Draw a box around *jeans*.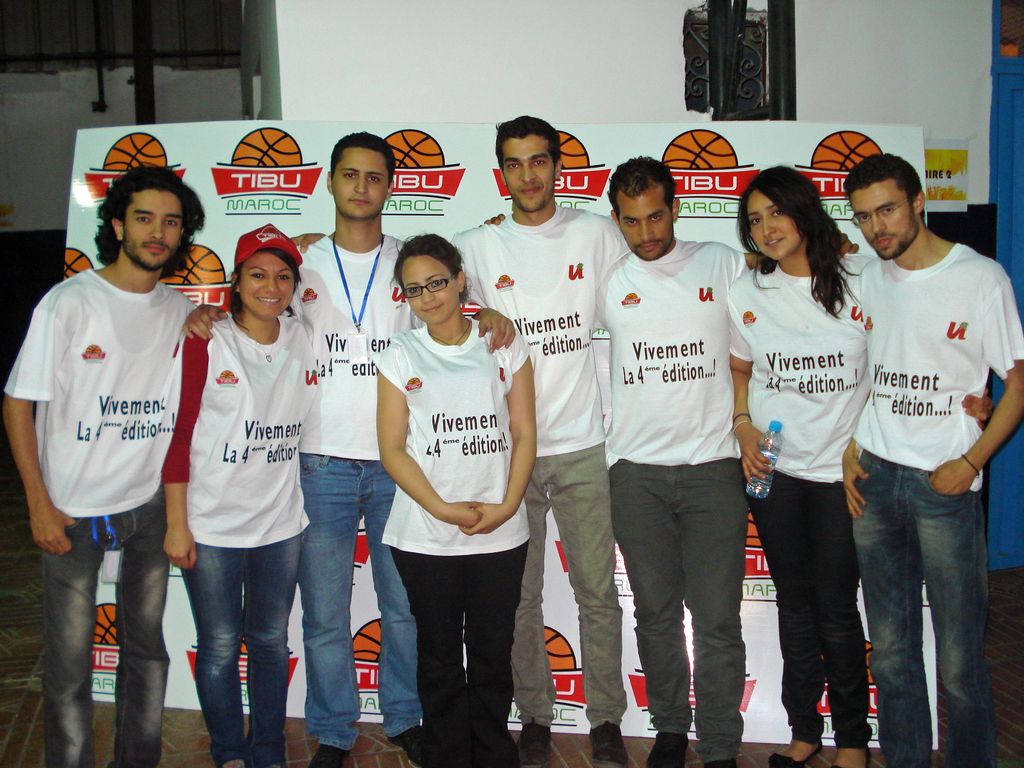
<box>508,441,625,732</box>.
